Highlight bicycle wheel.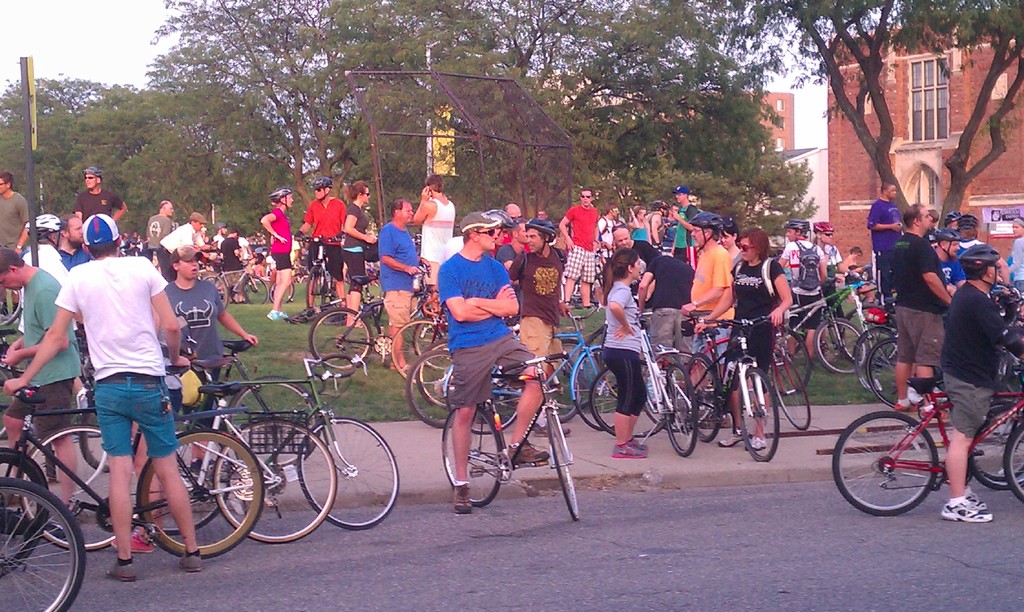
Highlighted region: [157,426,230,538].
